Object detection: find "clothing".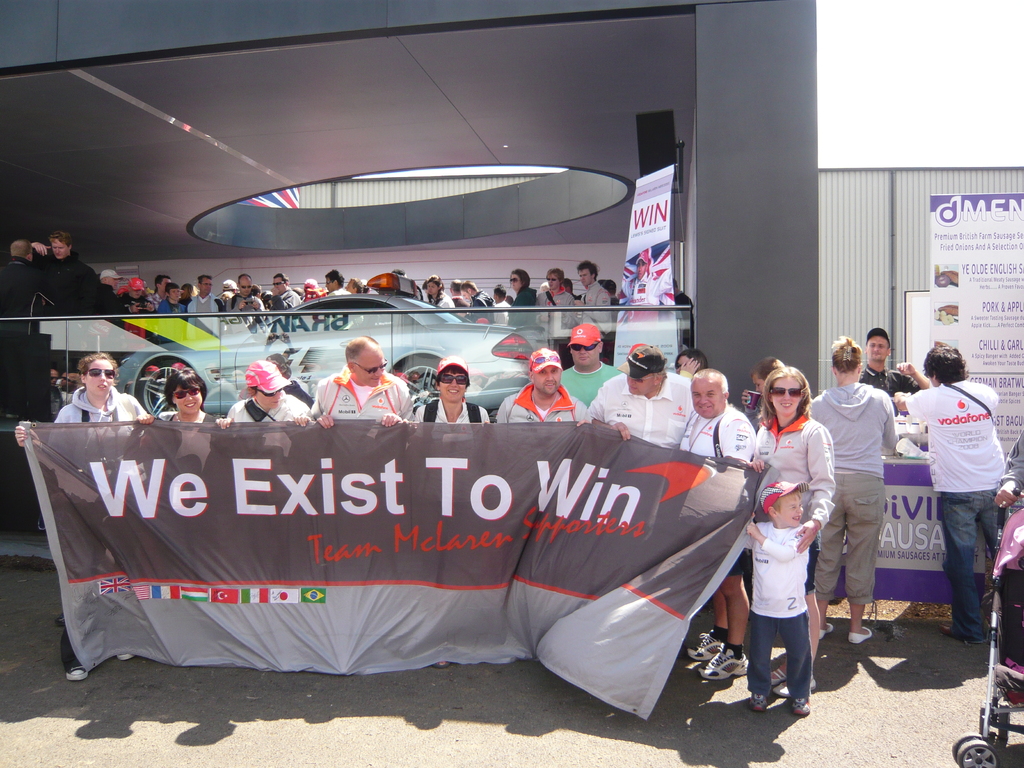
bbox=[804, 379, 905, 609].
